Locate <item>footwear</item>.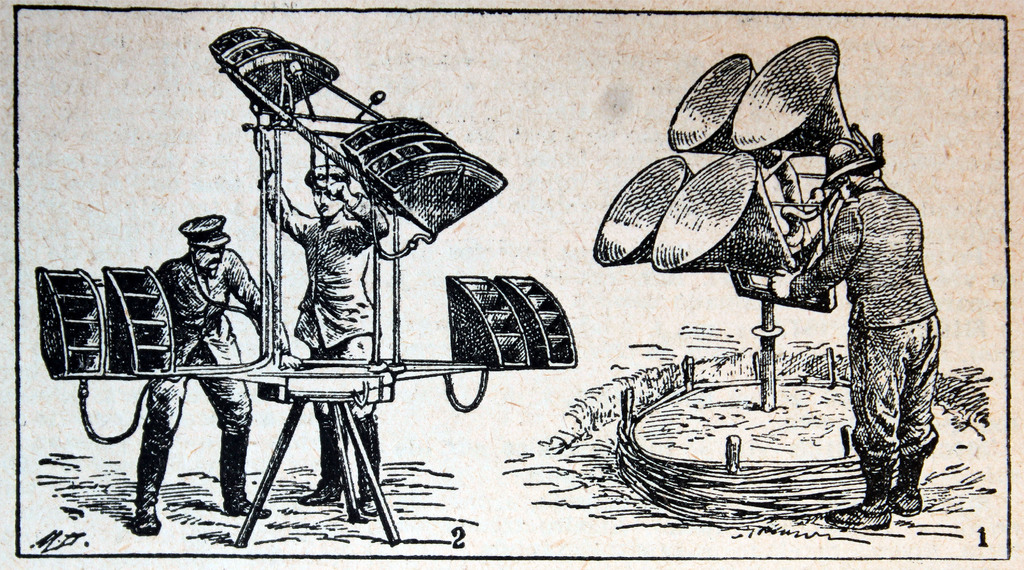
Bounding box: <box>223,500,271,521</box>.
